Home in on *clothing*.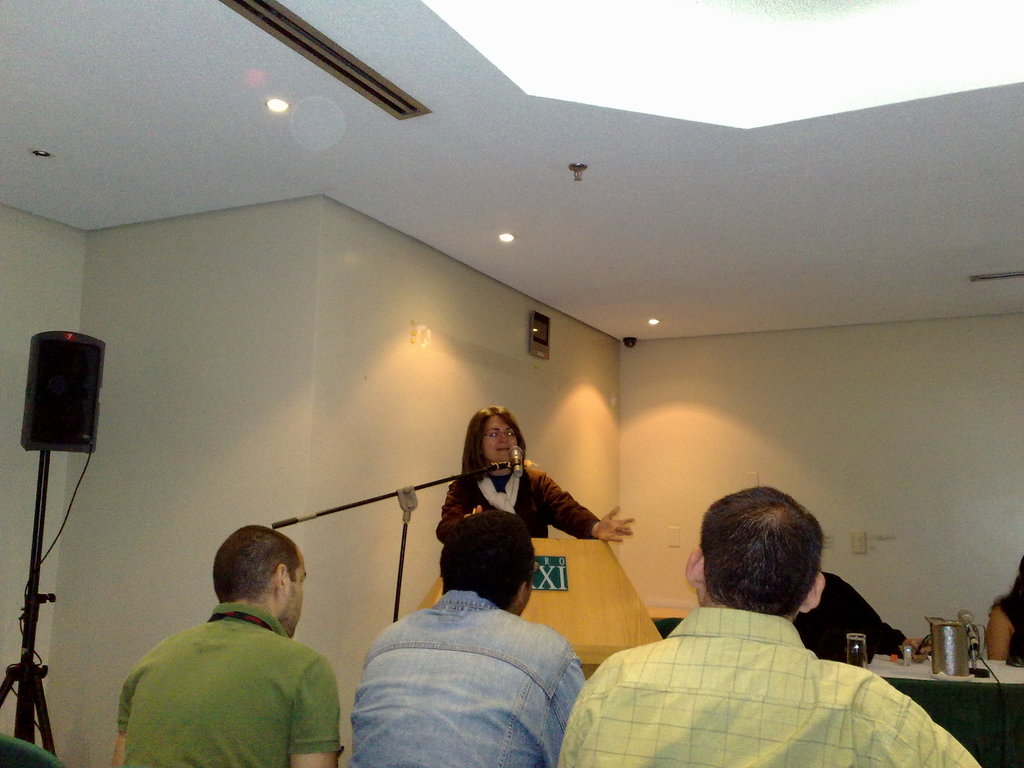
Homed in at <box>105,605,355,767</box>.
